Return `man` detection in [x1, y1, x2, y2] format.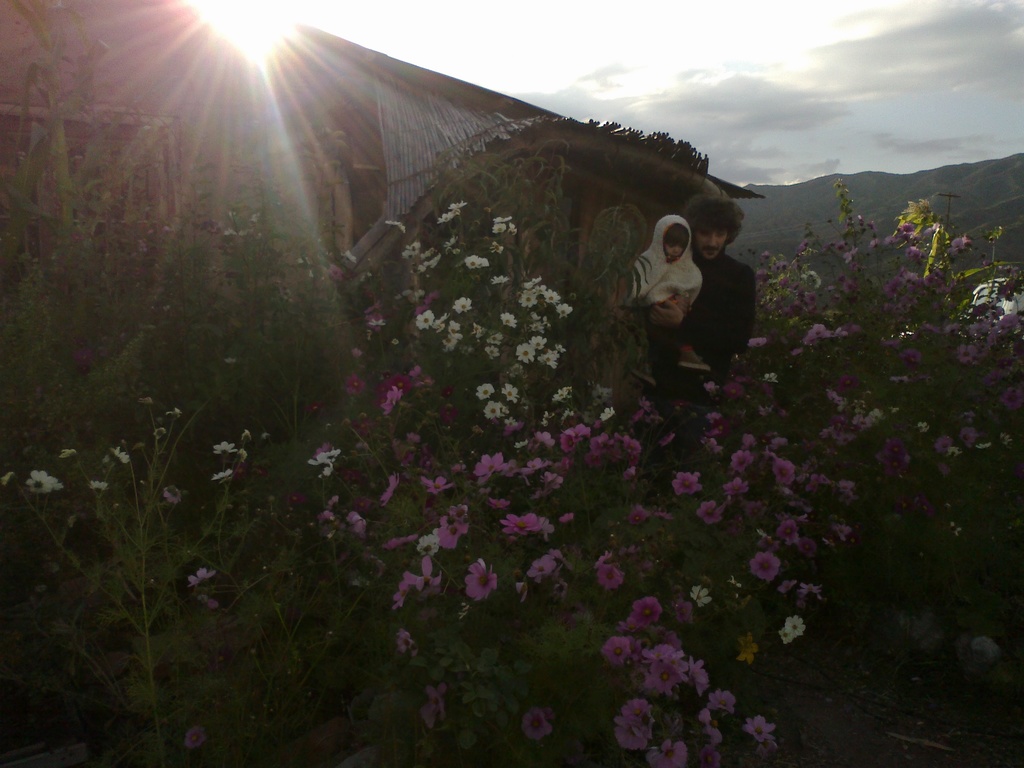
[611, 202, 767, 394].
